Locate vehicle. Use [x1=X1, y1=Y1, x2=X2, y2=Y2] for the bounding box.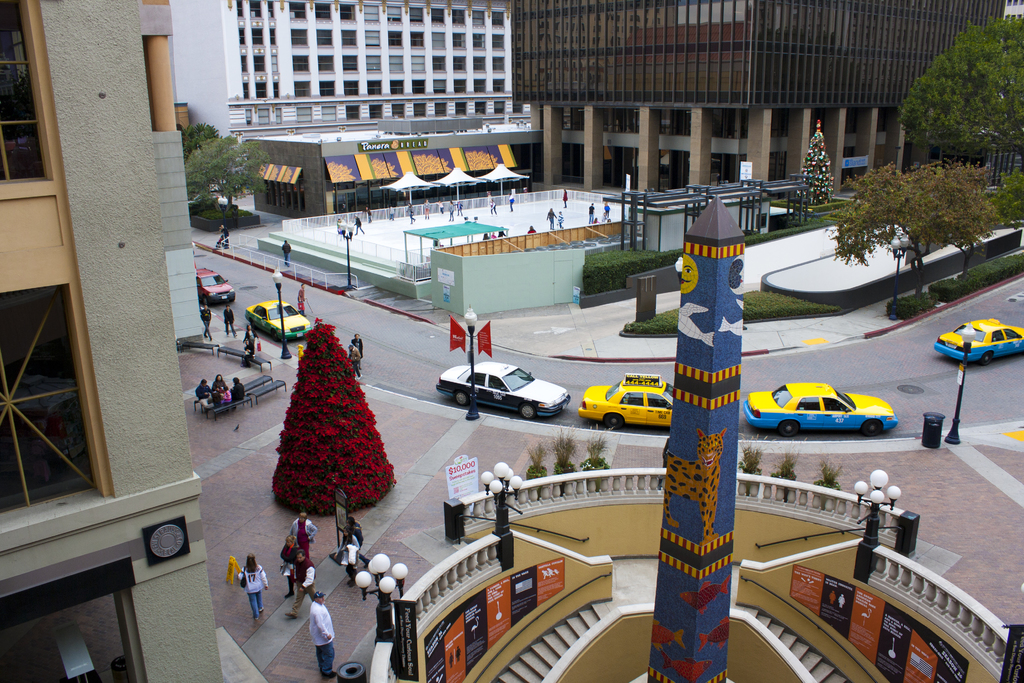
[x1=576, y1=374, x2=677, y2=431].
